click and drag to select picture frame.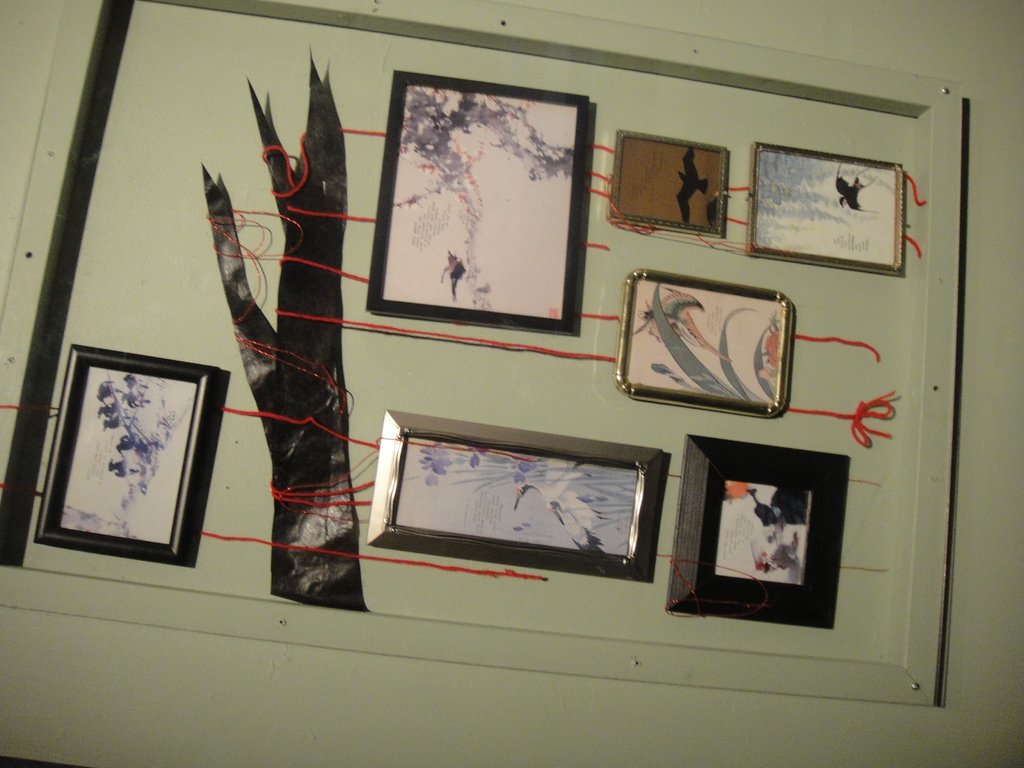
Selection: BBox(605, 125, 737, 240).
